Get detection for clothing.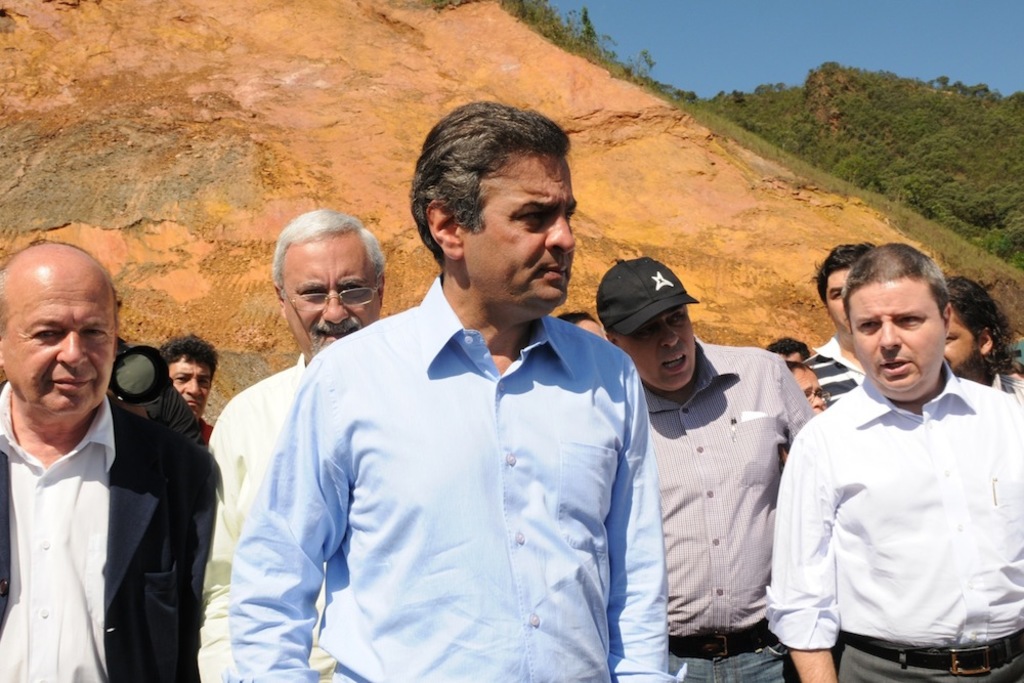
Detection: box=[223, 268, 687, 682].
